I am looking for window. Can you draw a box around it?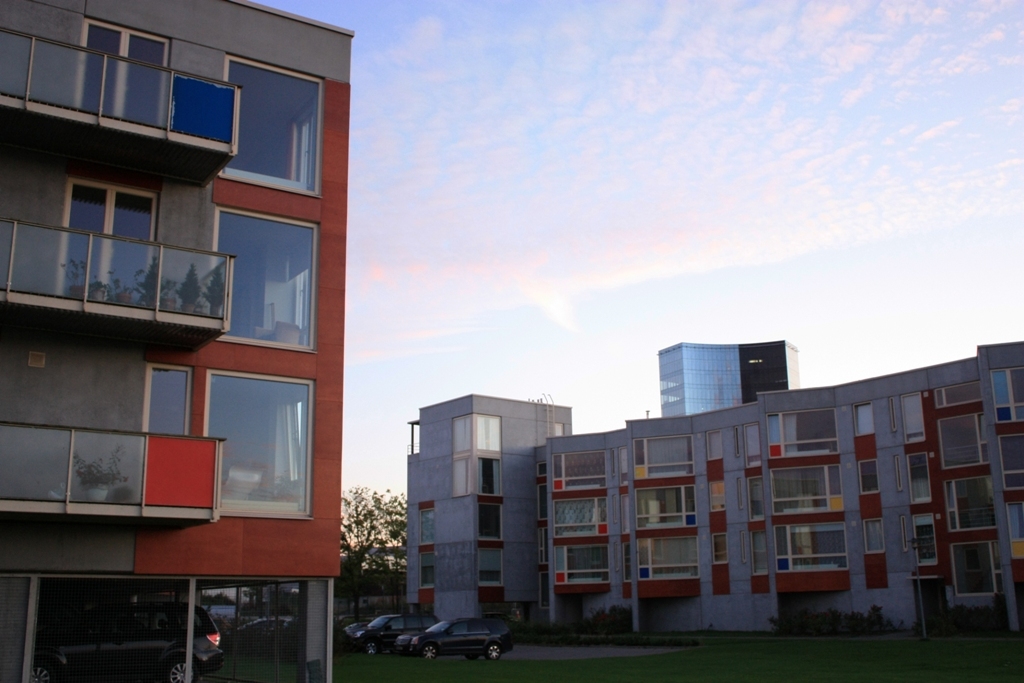
Sure, the bounding box is x1=218, y1=54, x2=324, y2=191.
